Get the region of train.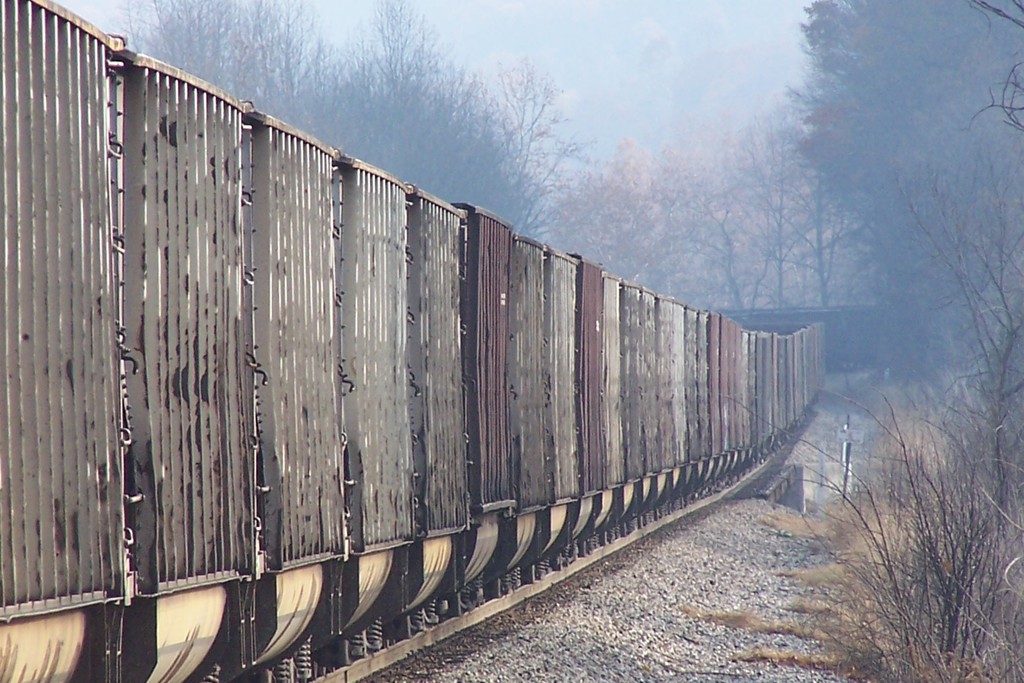
(x1=0, y1=0, x2=831, y2=682).
